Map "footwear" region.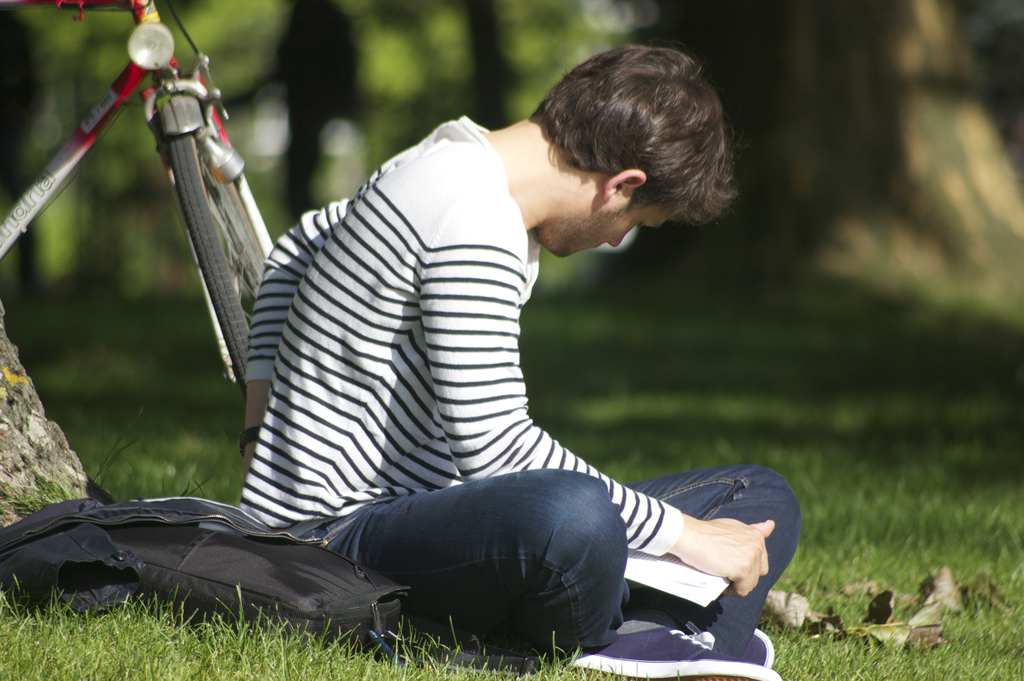
Mapped to (left=741, top=628, right=776, bottom=671).
